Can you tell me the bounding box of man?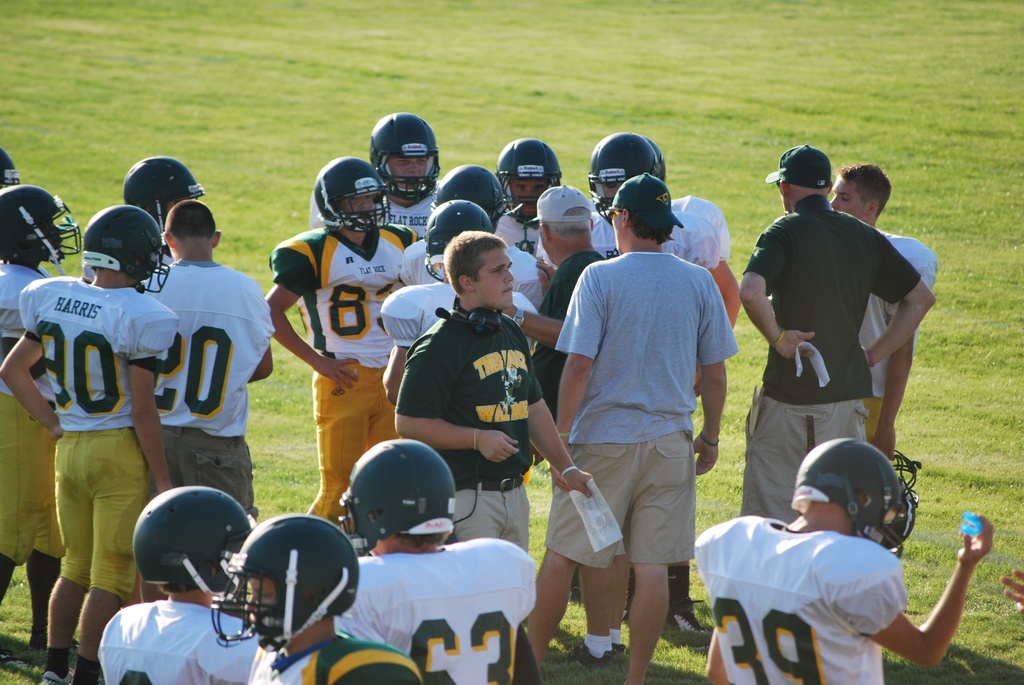
crop(95, 482, 257, 682).
